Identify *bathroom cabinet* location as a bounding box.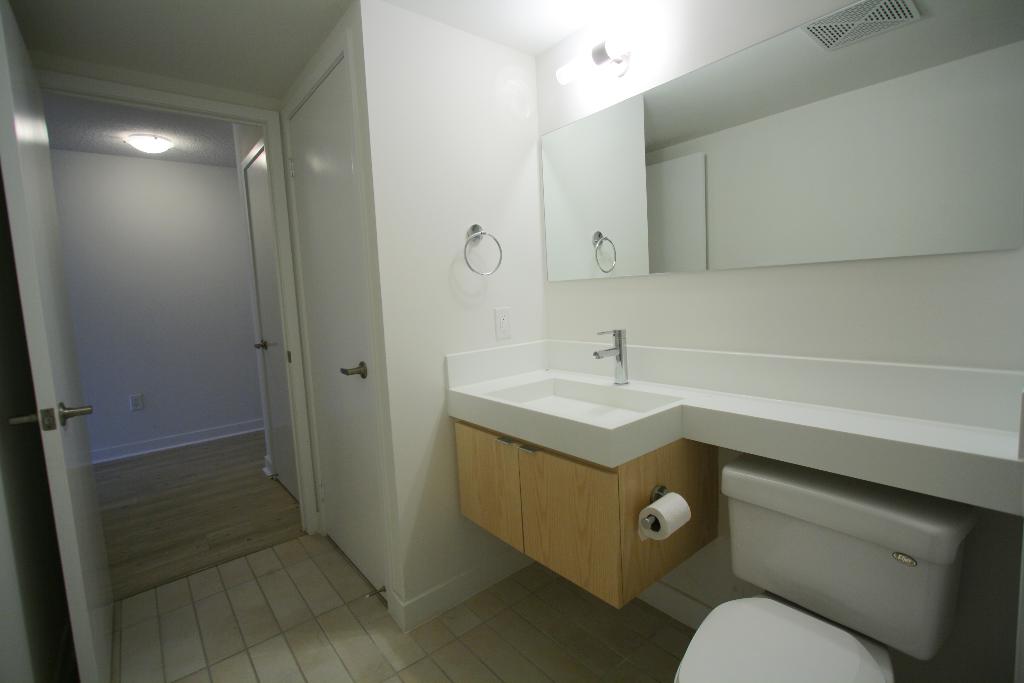
441, 361, 728, 611.
